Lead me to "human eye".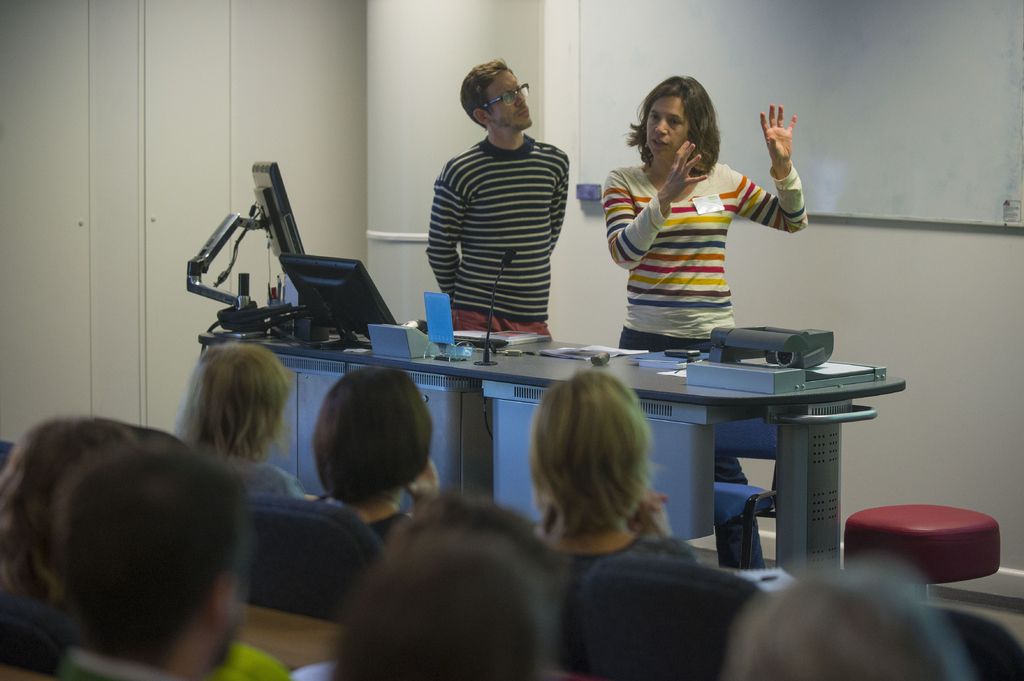
Lead to (668, 114, 682, 130).
